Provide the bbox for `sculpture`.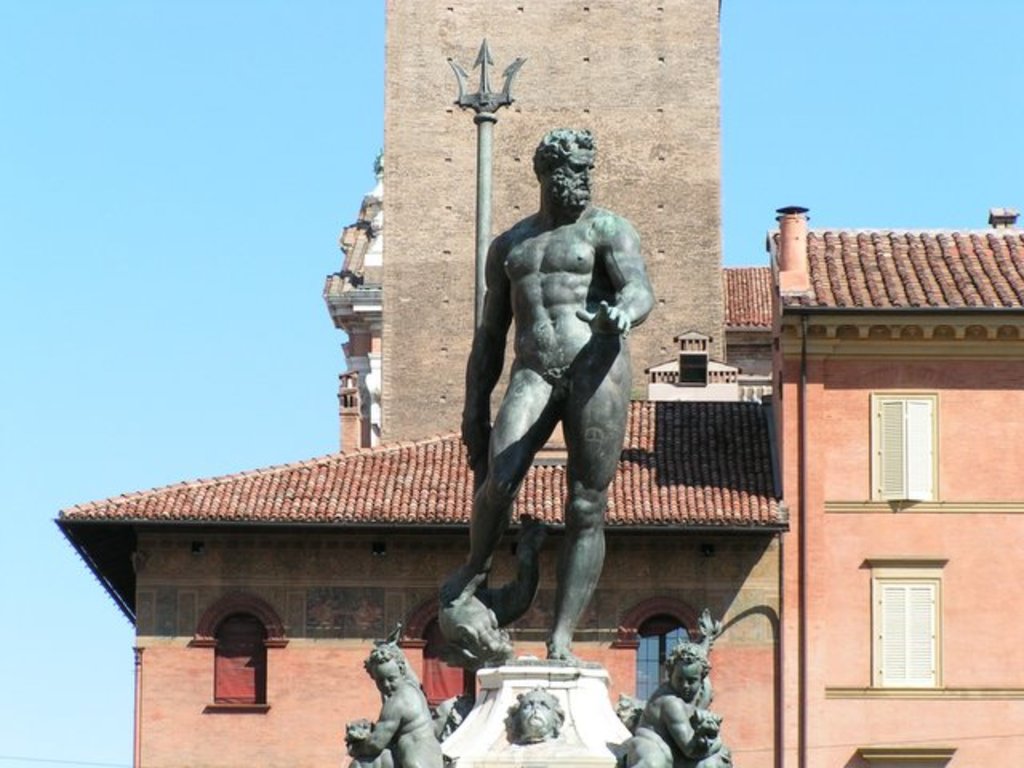
{"x1": 342, "y1": 37, "x2": 725, "y2": 766}.
